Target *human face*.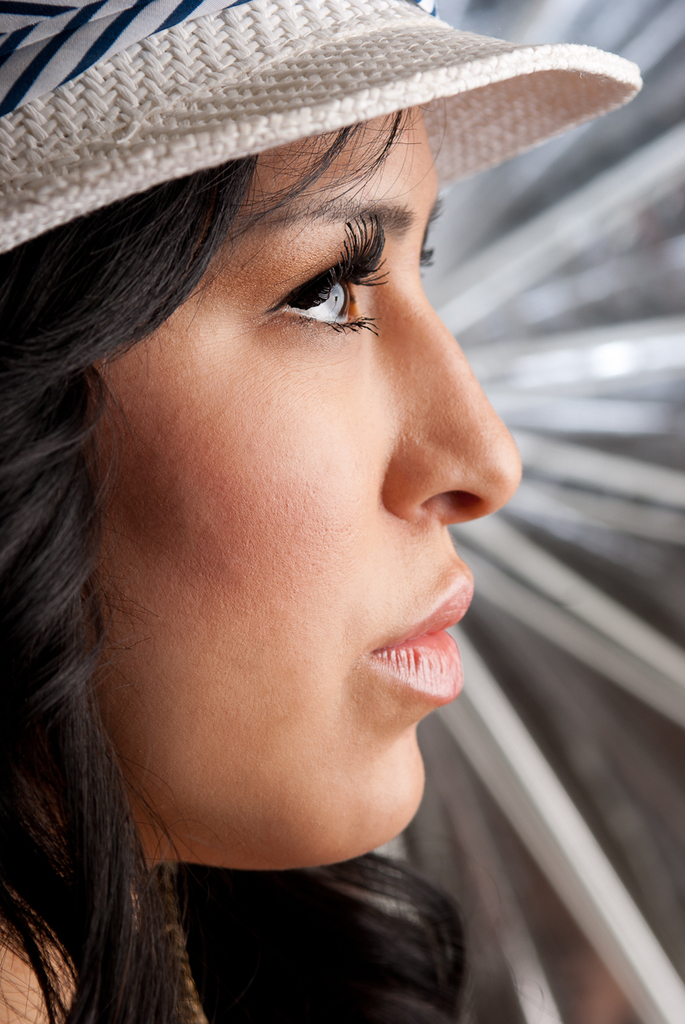
Target region: (x1=18, y1=83, x2=528, y2=877).
